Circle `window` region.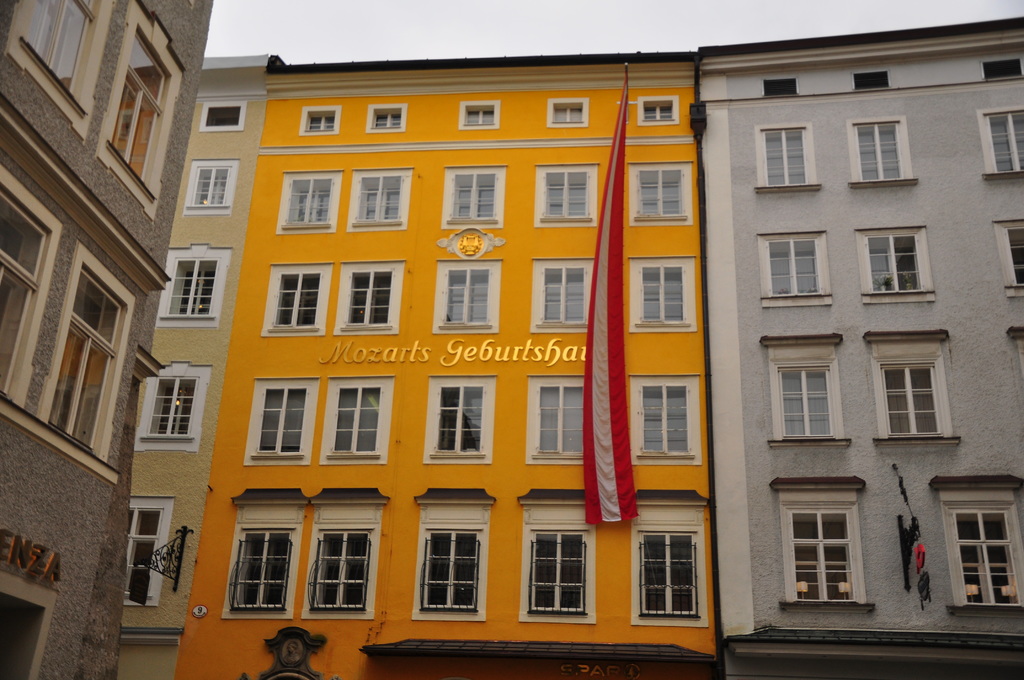
Region: [1005,223,1023,300].
